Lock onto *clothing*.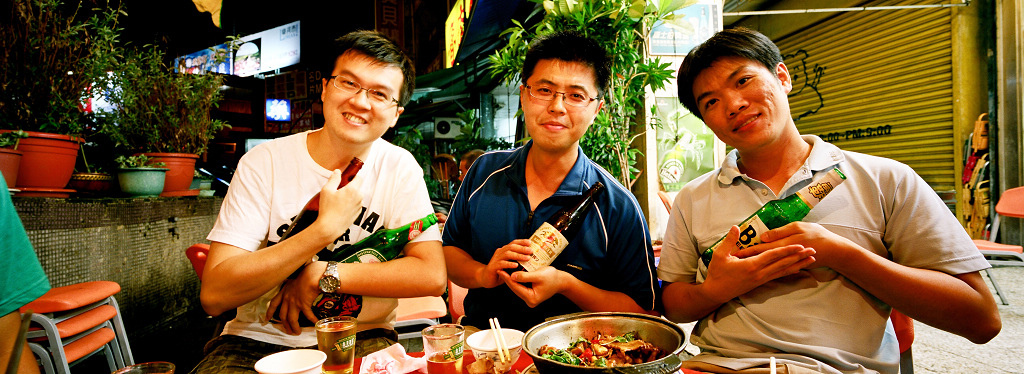
Locked: rect(190, 126, 444, 373).
